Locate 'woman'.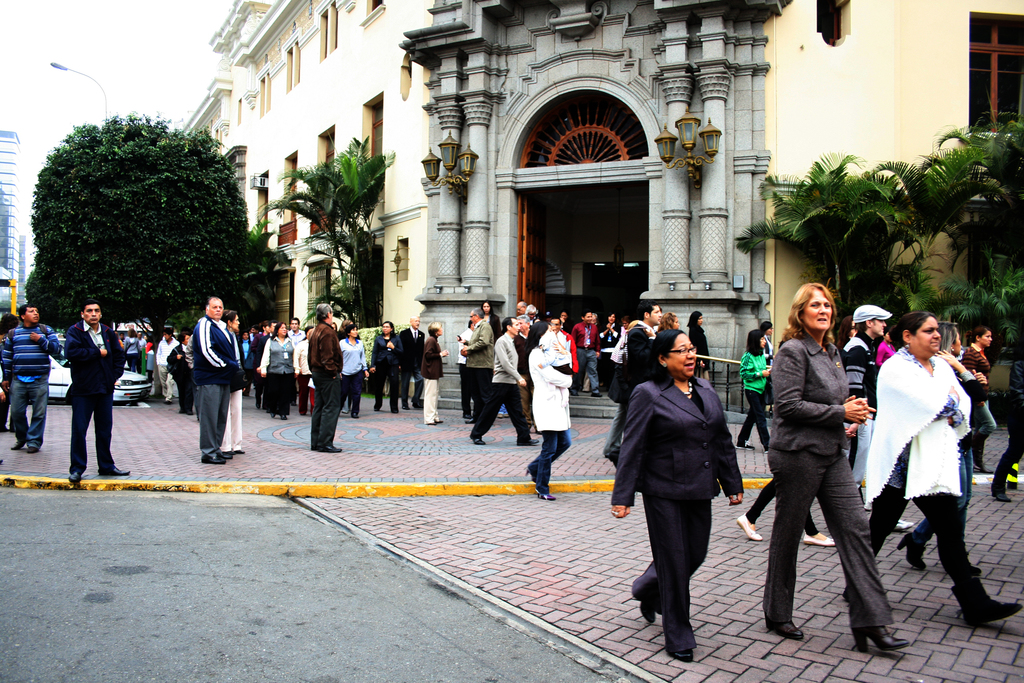
Bounding box: select_region(557, 311, 575, 331).
